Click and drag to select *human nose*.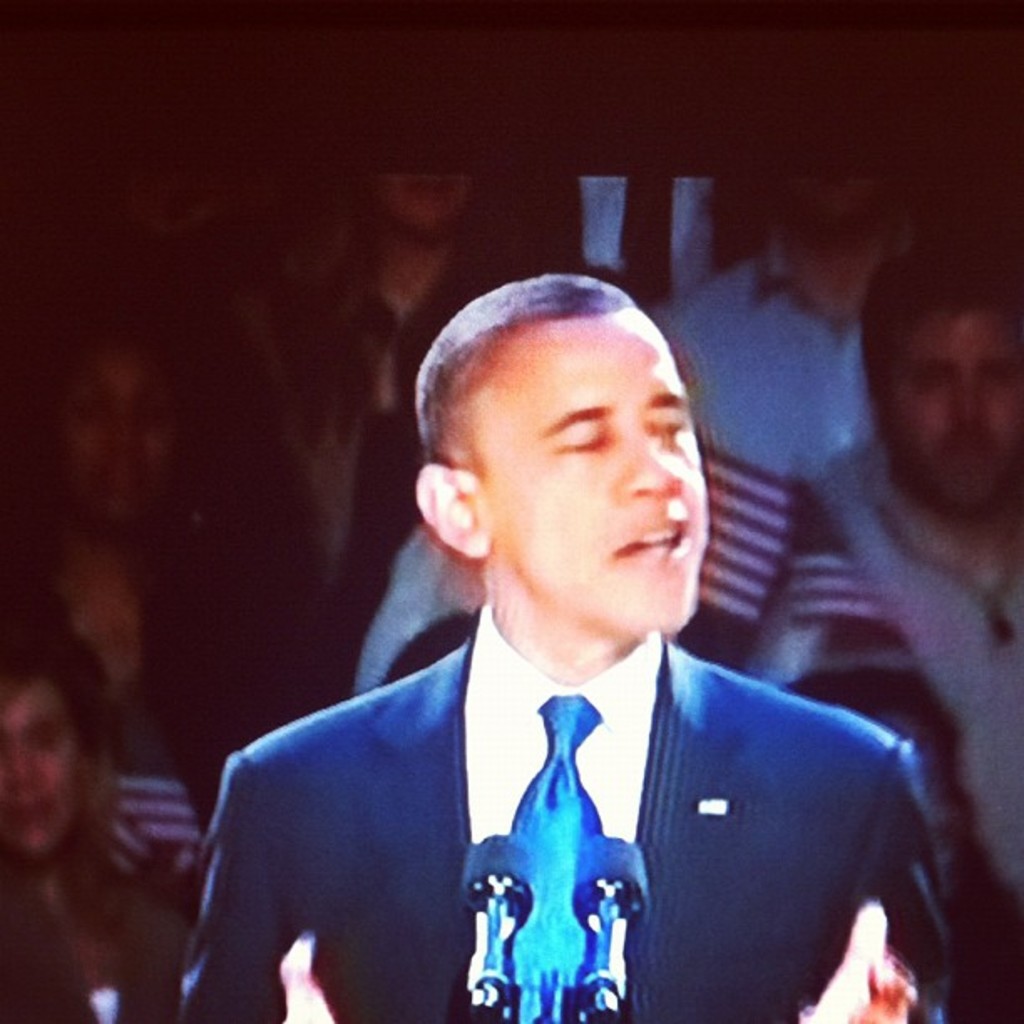
Selection: (949,375,982,418).
